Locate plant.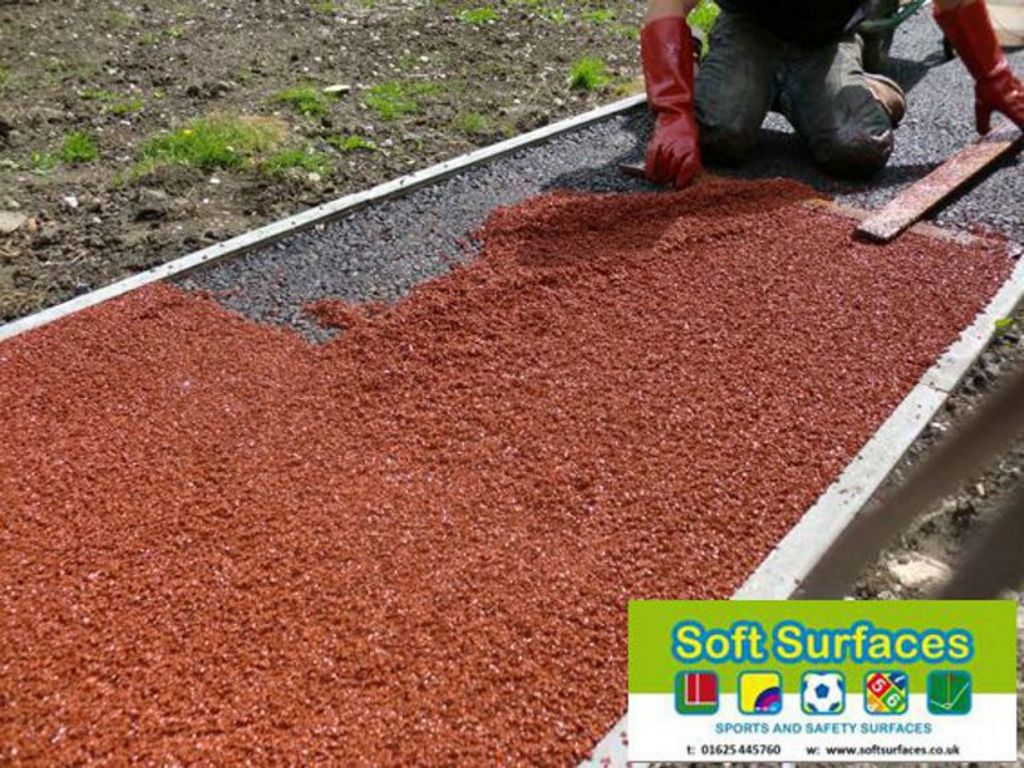
Bounding box: 0:66:30:94.
